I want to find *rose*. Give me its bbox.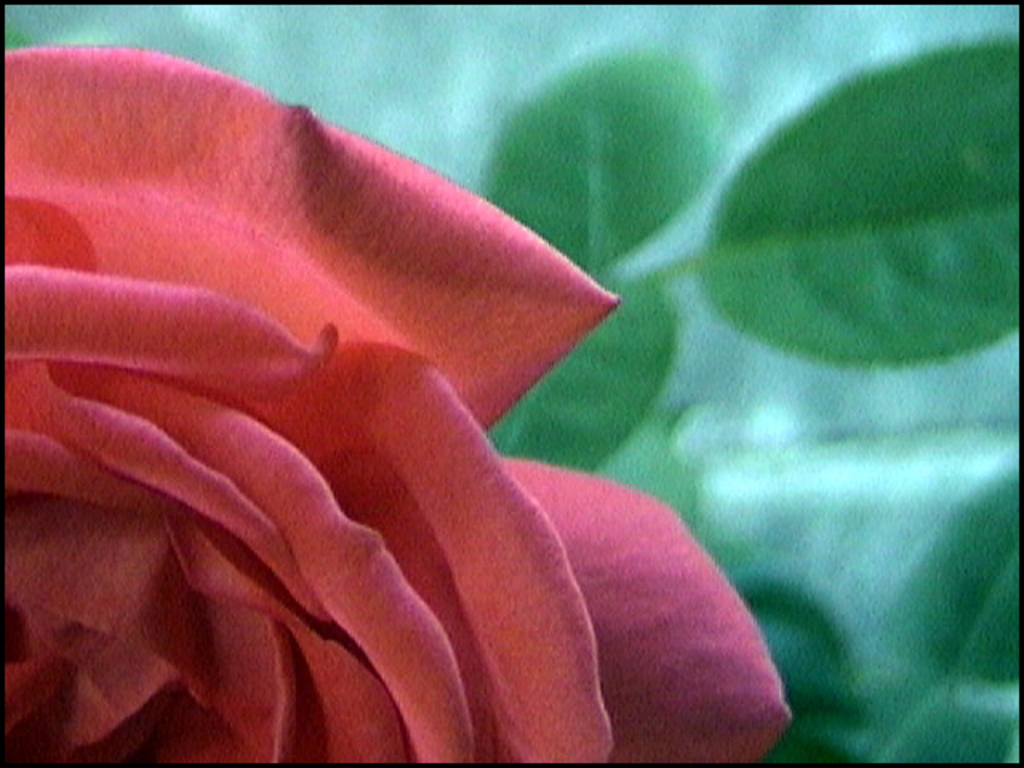
<bbox>0, 45, 795, 765</bbox>.
